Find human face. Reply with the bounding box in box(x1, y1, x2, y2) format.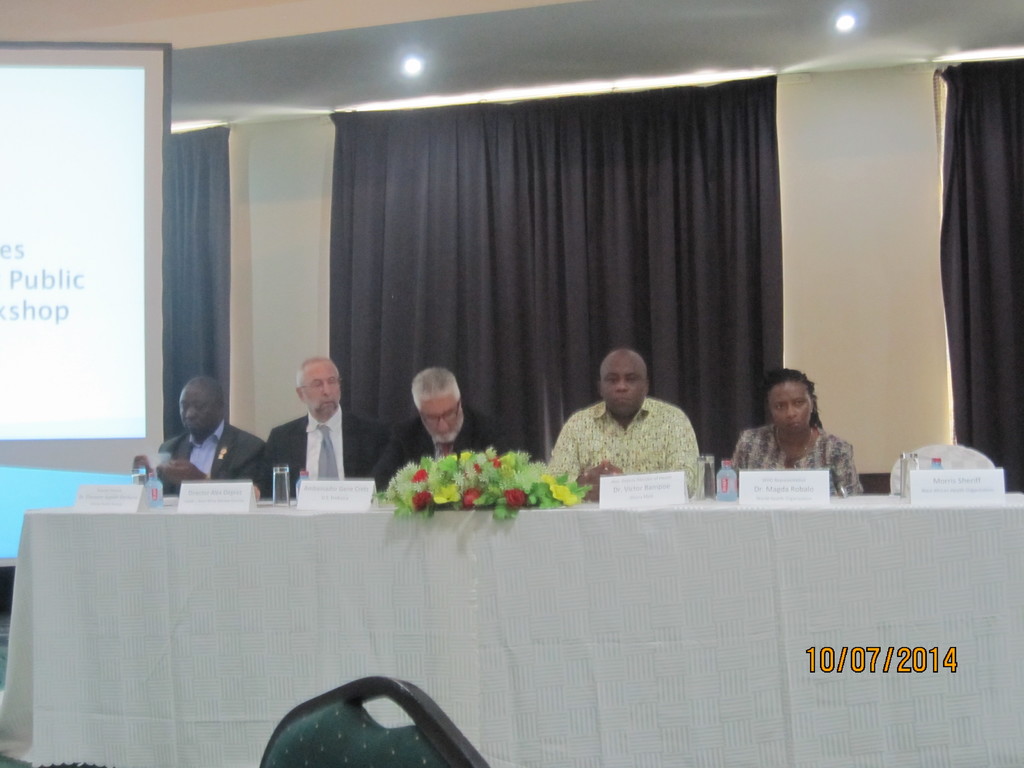
box(298, 364, 340, 419).
